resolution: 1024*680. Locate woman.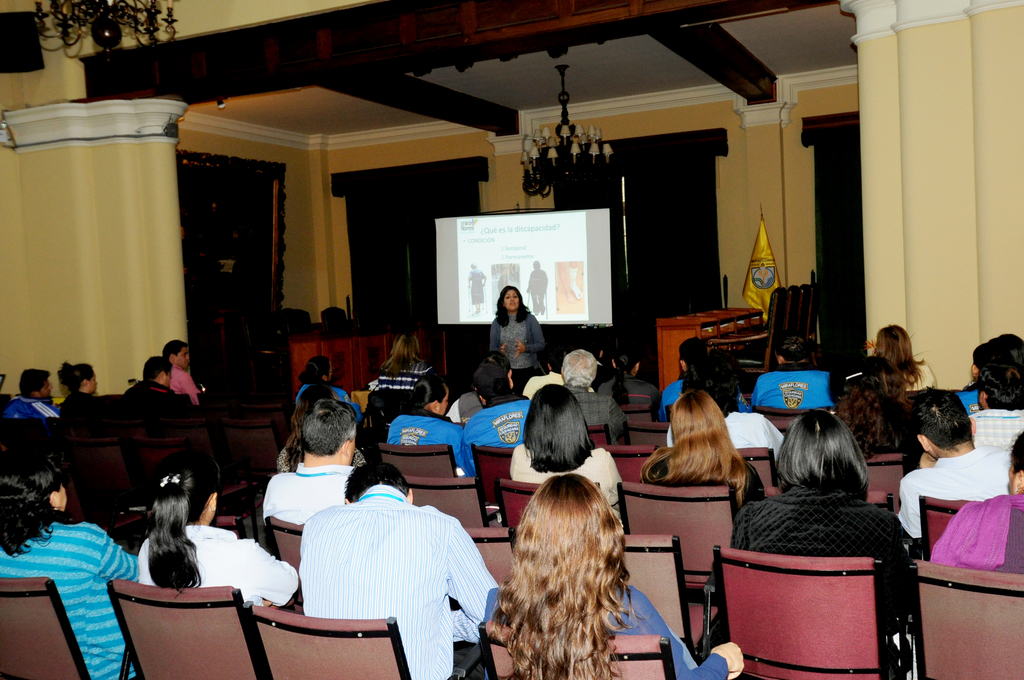
868,318,934,393.
